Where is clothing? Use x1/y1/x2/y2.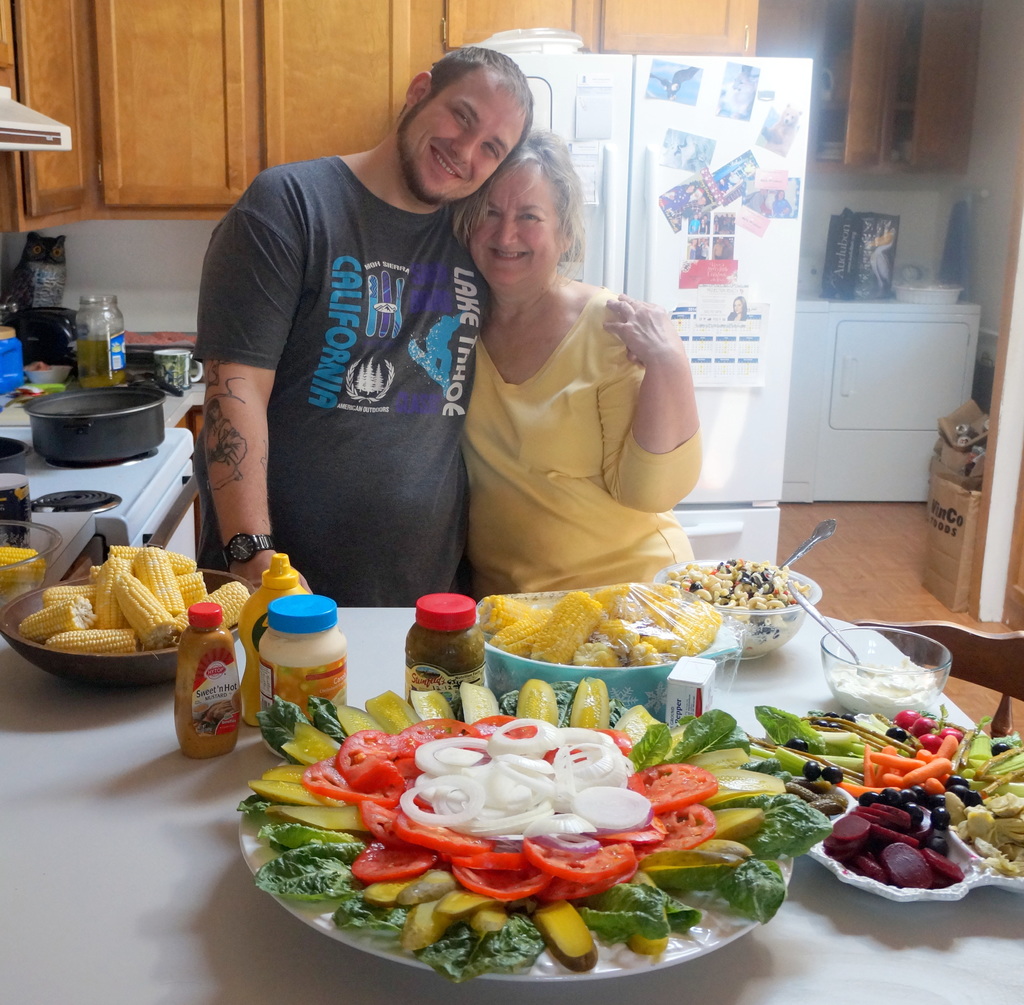
444/285/707/584.
